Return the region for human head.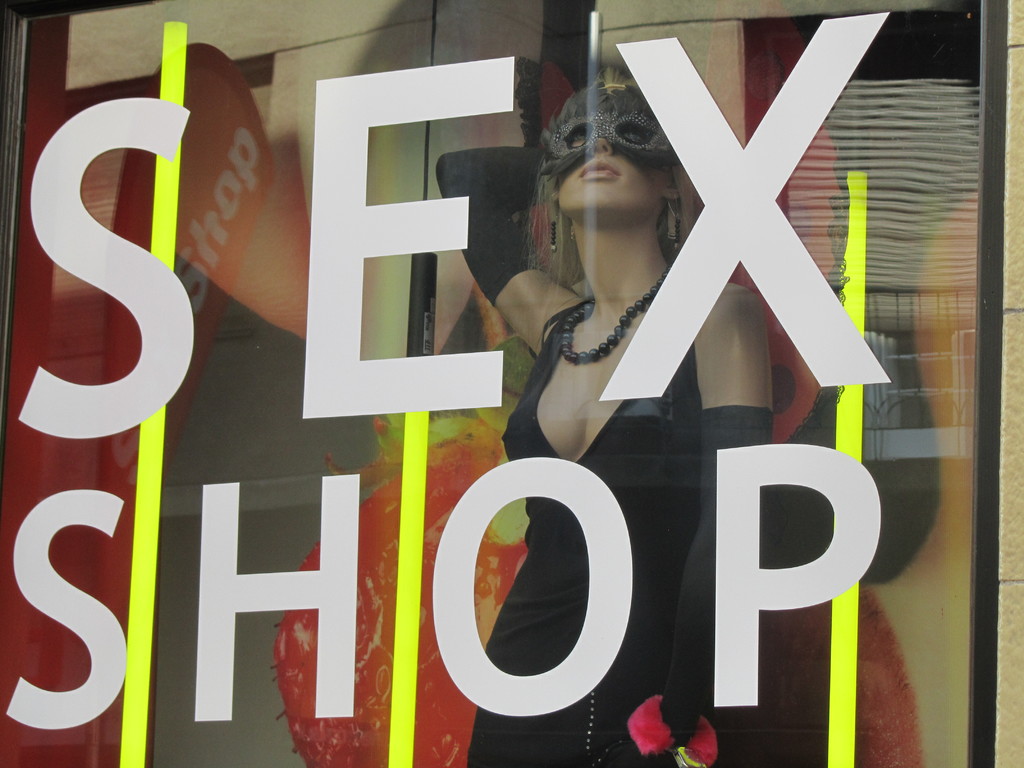
bbox=[520, 77, 696, 237].
